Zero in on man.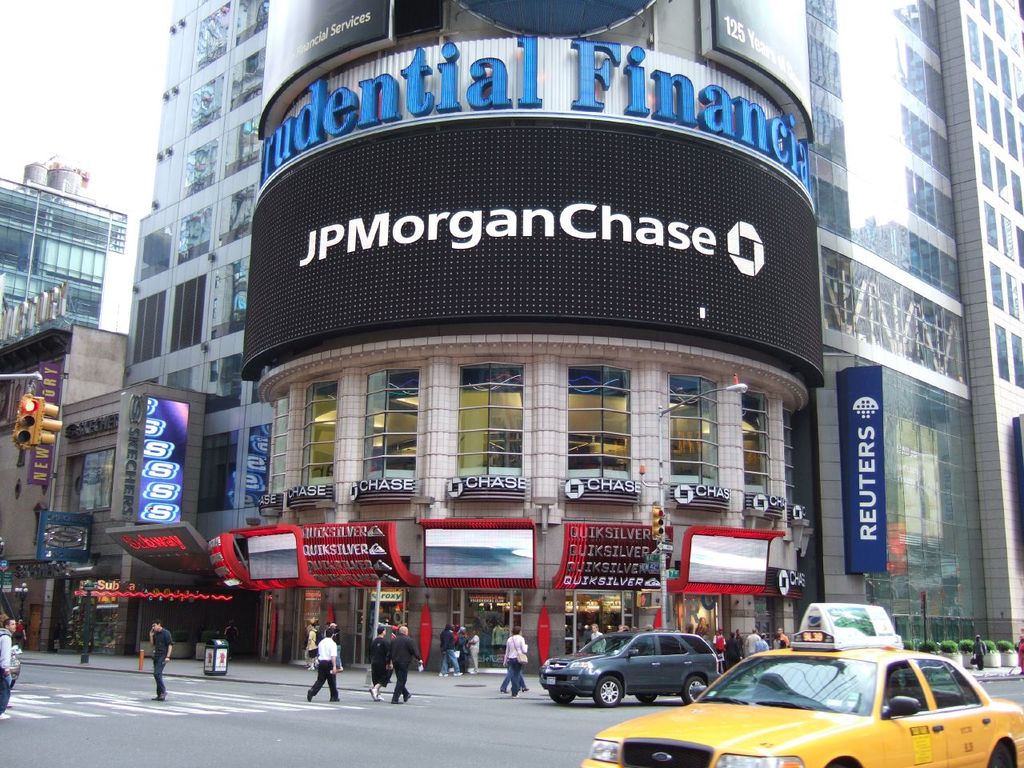
Zeroed in: Rect(969, 634, 985, 668).
